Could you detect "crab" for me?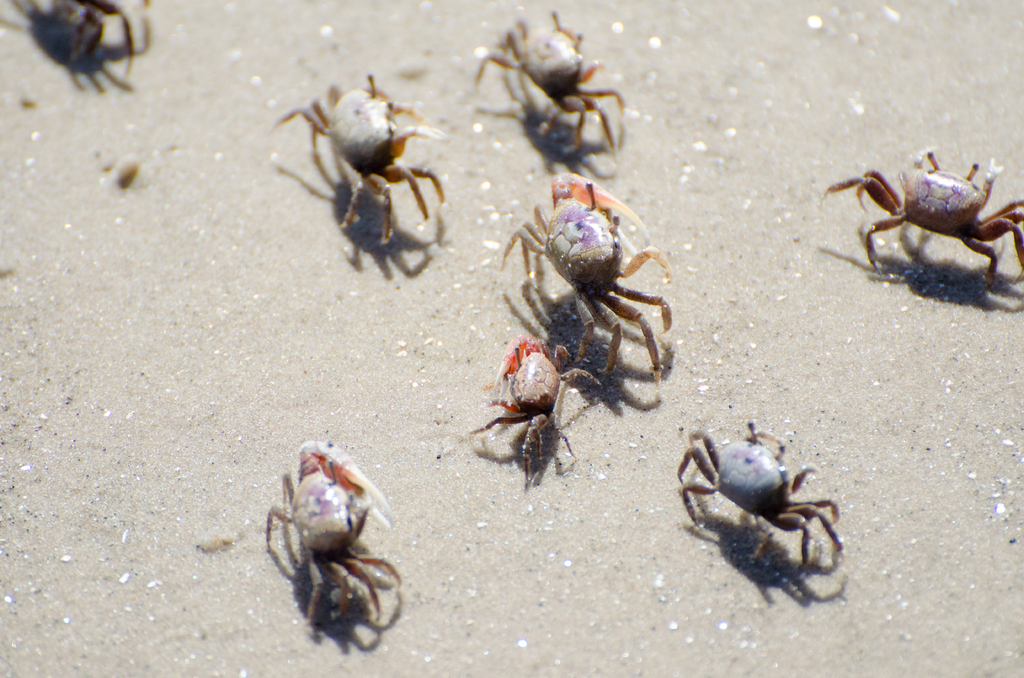
Detection result: {"x1": 468, "y1": 342, "x2": 605, "y2": 485}.
